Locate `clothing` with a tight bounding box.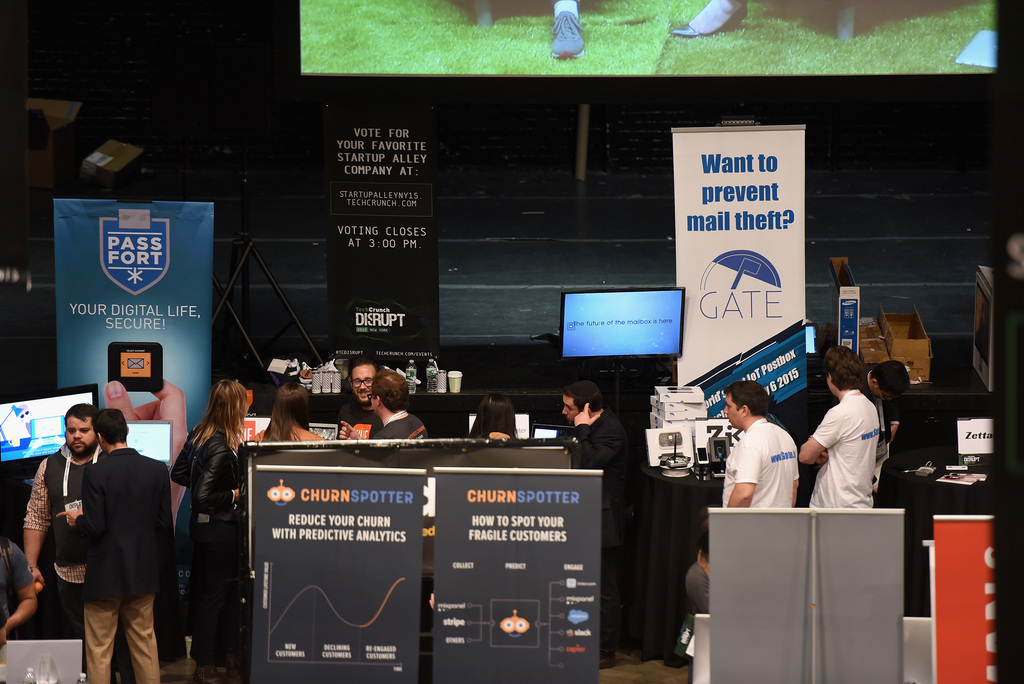
(x1=2, y1=539, x2=37, y2=683).
